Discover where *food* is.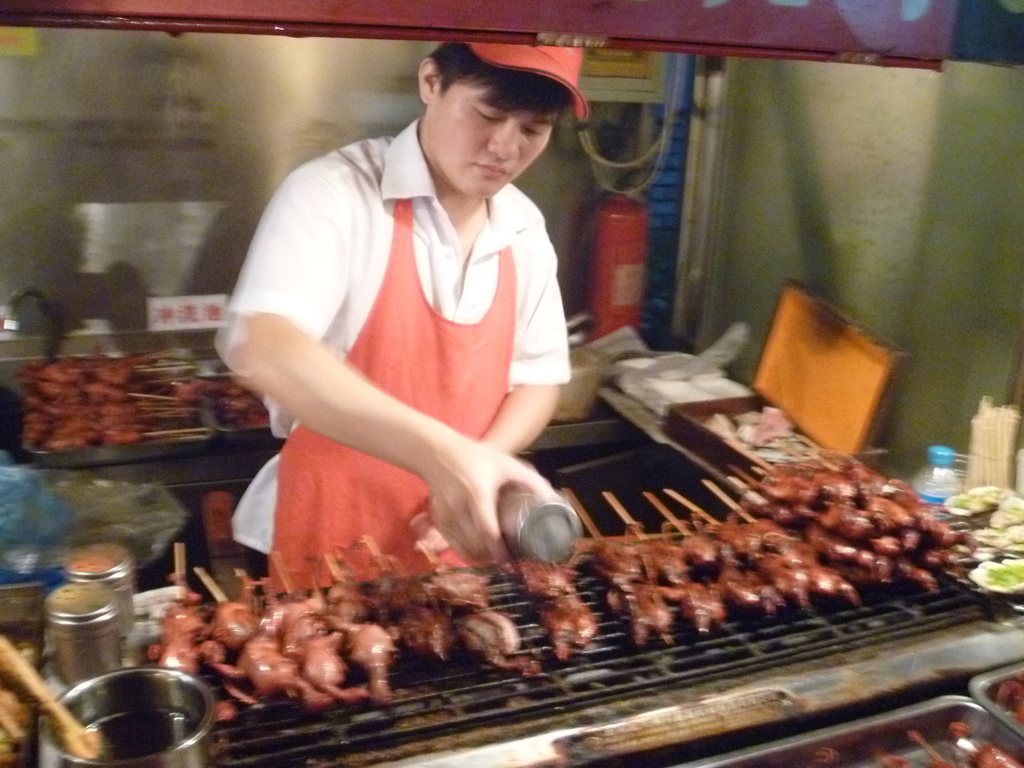
Discovered at x1=82, y1=708, x2=195, y2=766.
